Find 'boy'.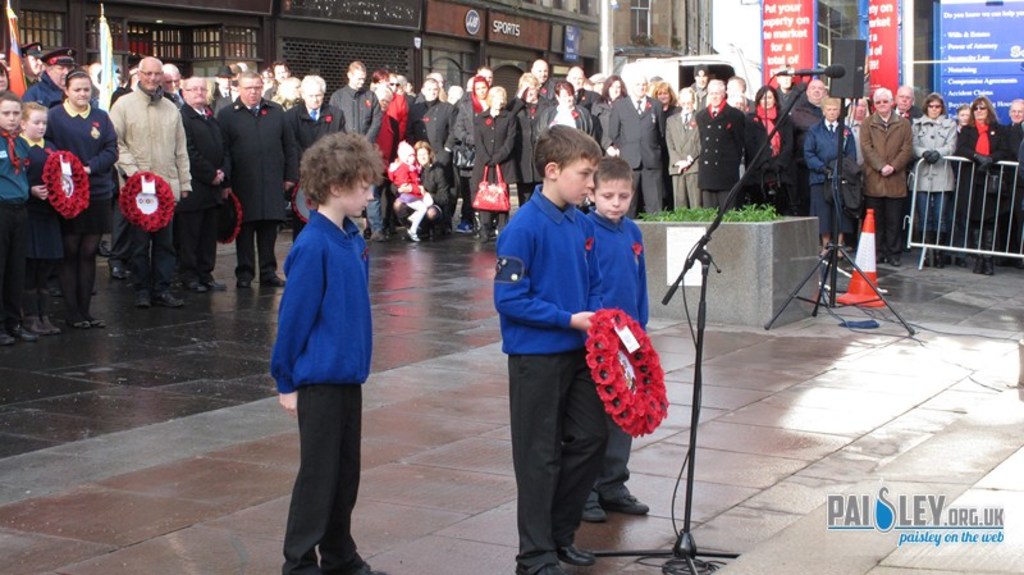
[x1=584, y1=152, x2=646, y2=519].
